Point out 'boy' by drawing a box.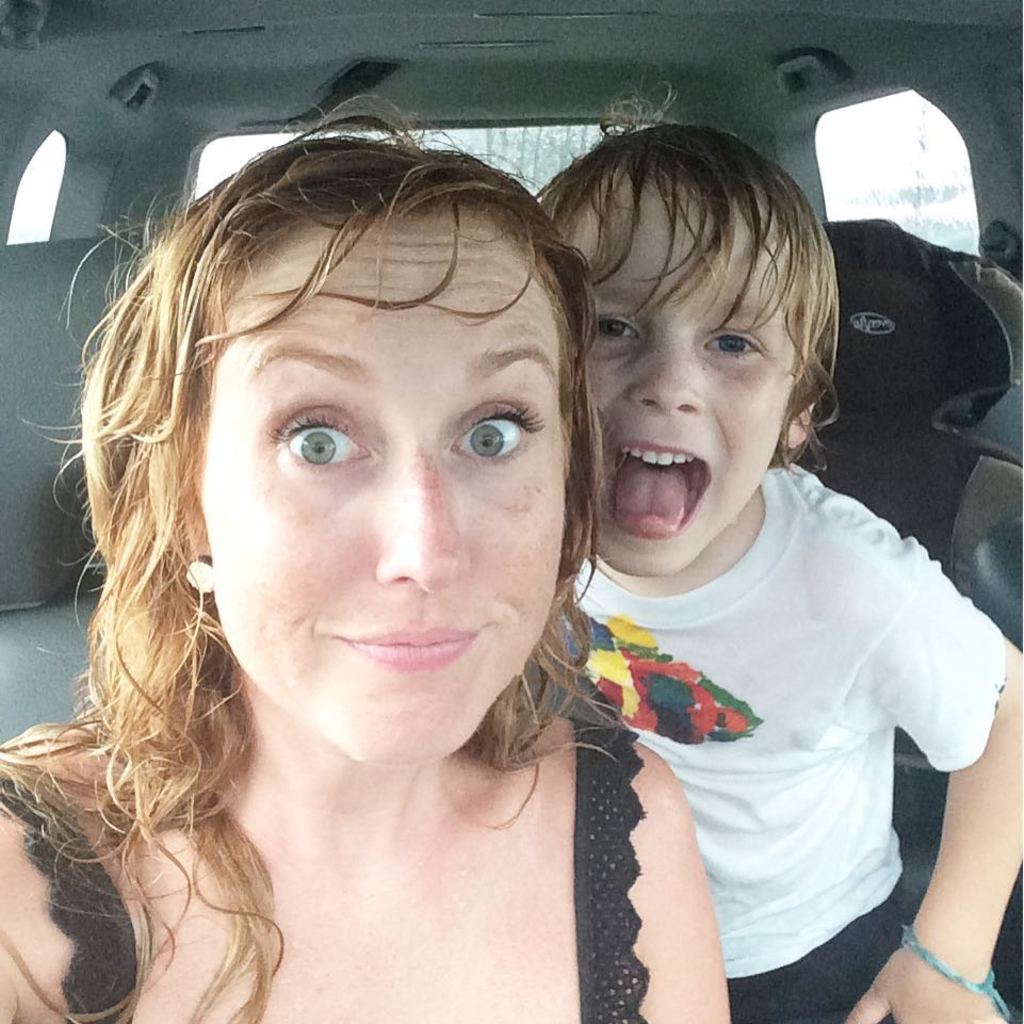
520,134,949,1015.
